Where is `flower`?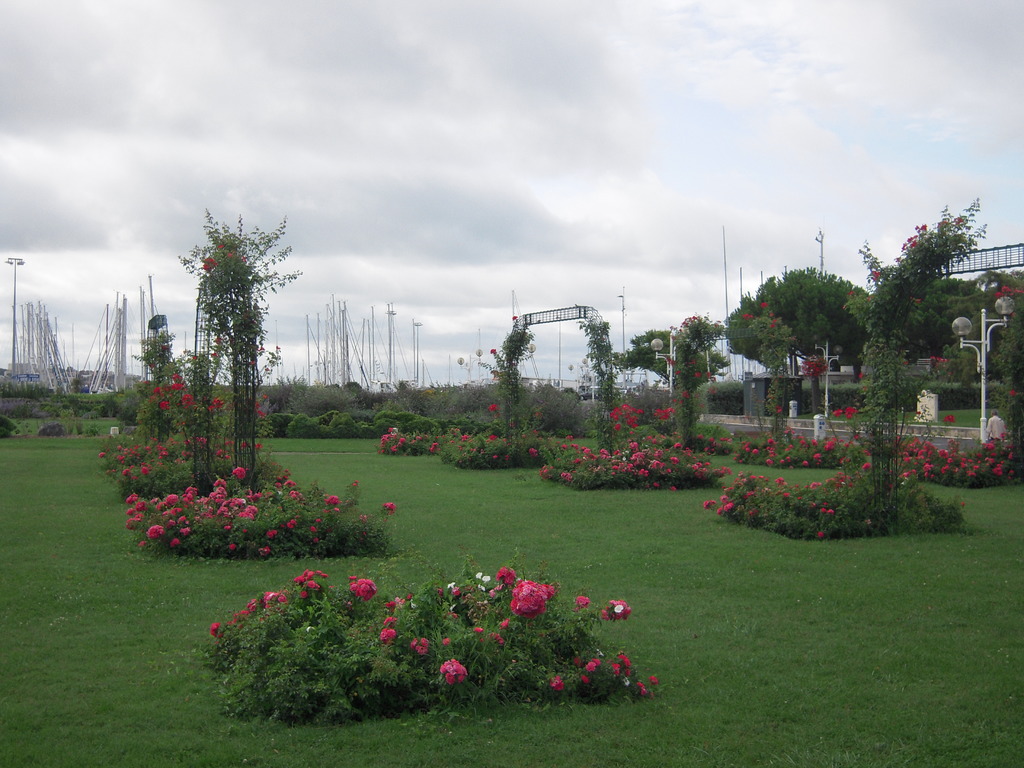
x1=447, y1=574, x2=454, y2=598.
